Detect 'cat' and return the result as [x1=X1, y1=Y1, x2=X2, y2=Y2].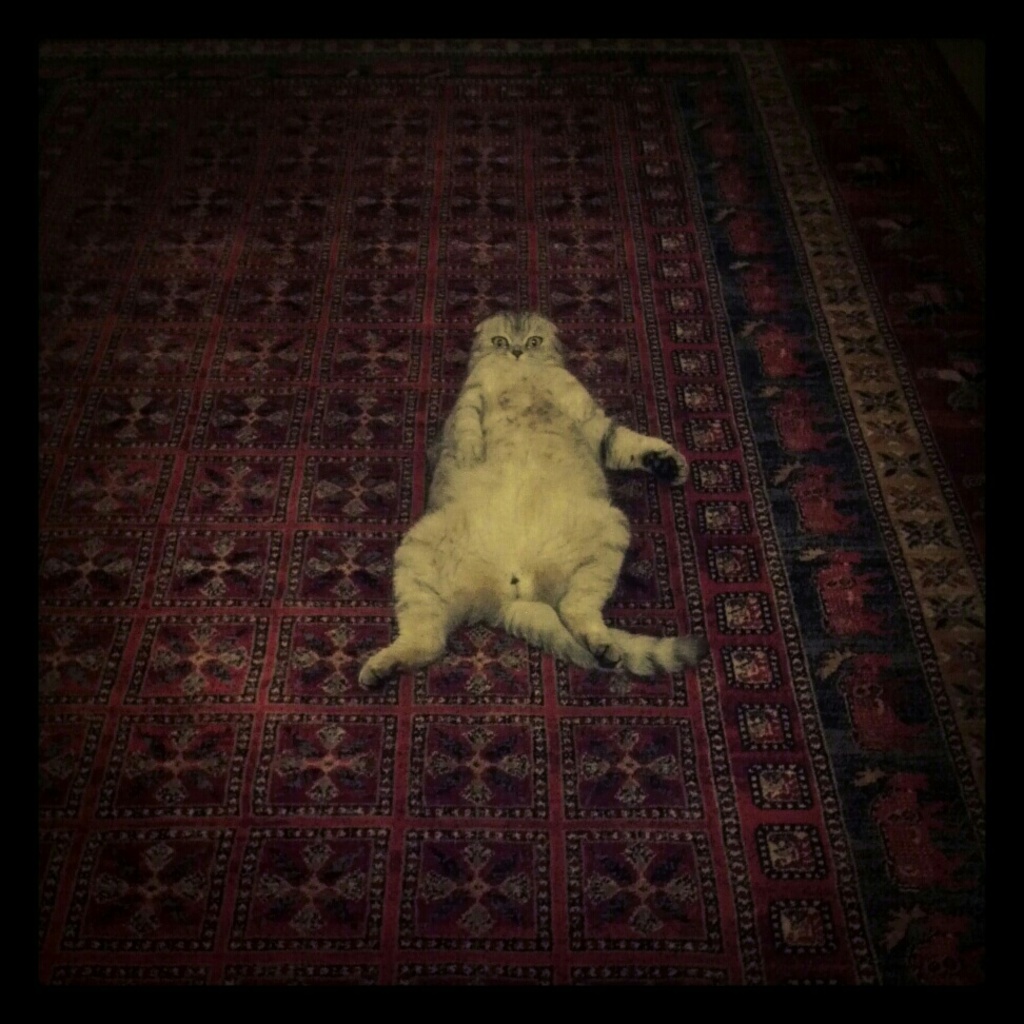
[x1=353, y1=300, x2=717, y2=689].
